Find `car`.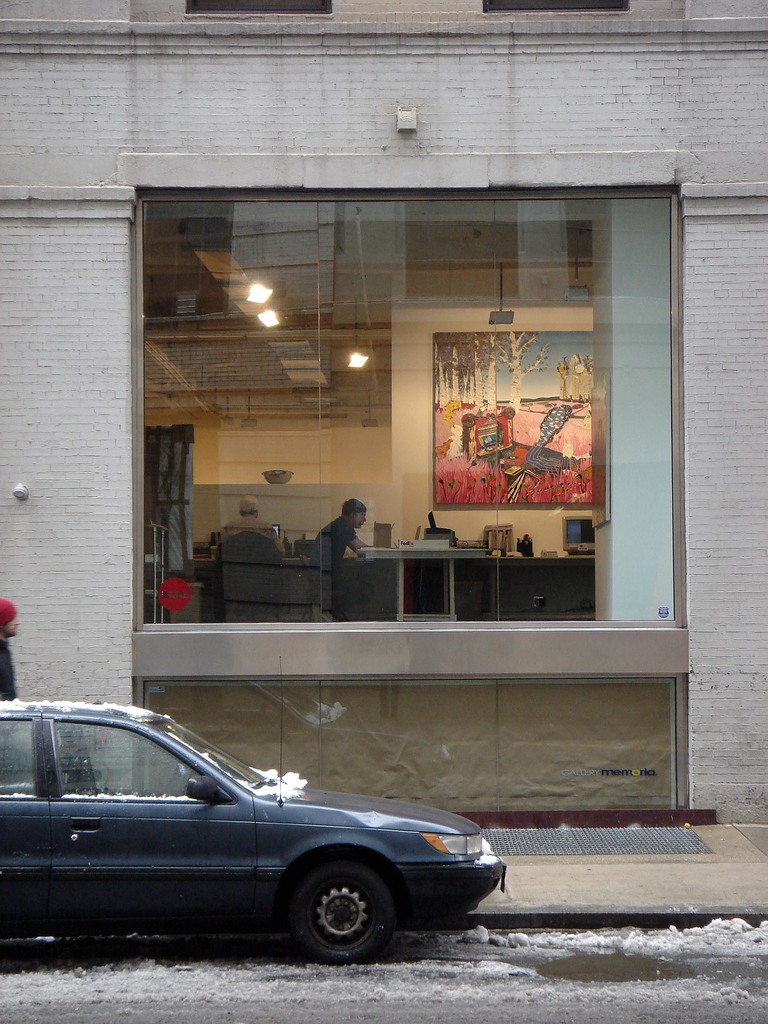
<bbox>0, 702, 515, 959</bbox>.
